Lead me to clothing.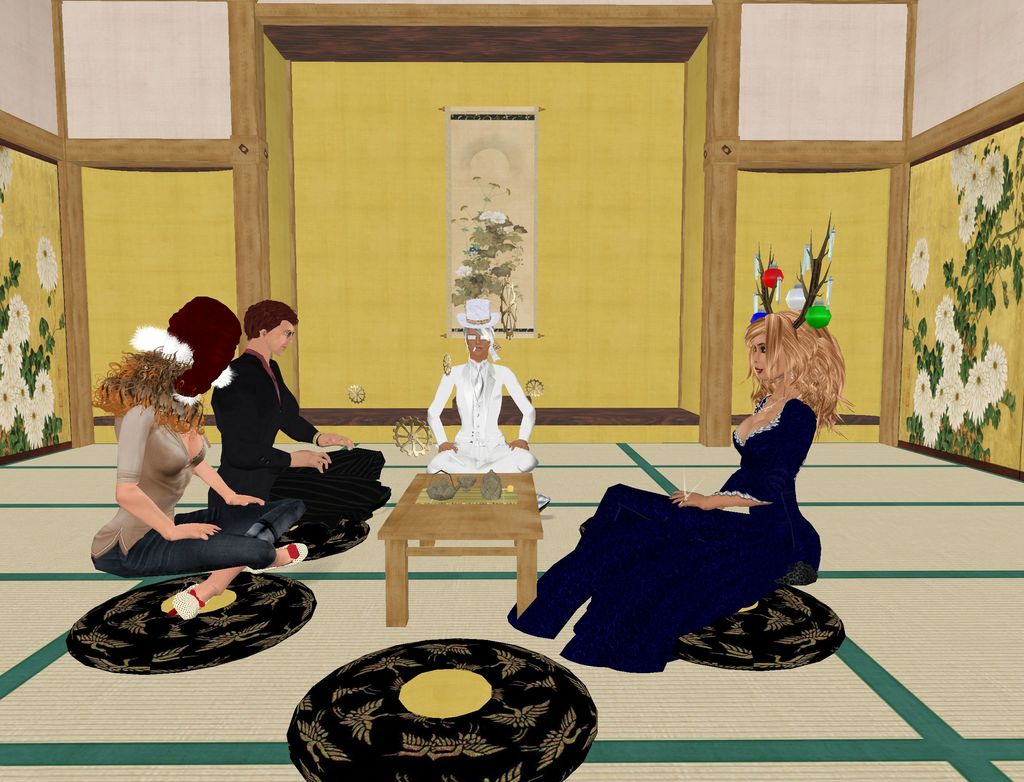
Lead to BBox(515, 409, 818, 667).
